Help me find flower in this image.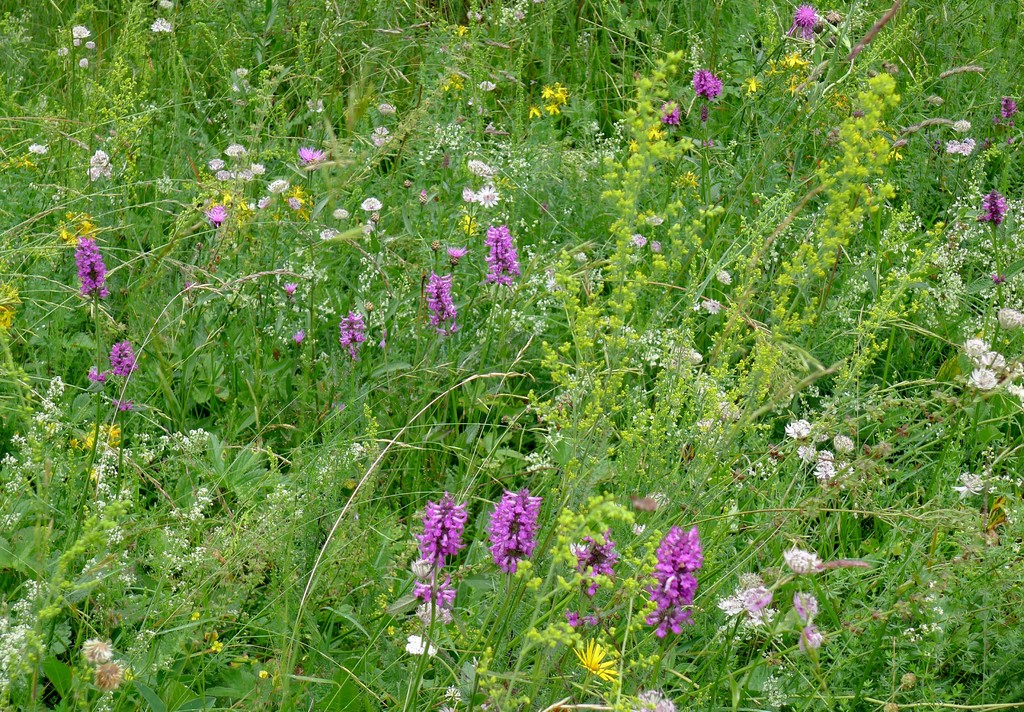
Found it: x1=24, y1=142, x2=55, y2=158.
